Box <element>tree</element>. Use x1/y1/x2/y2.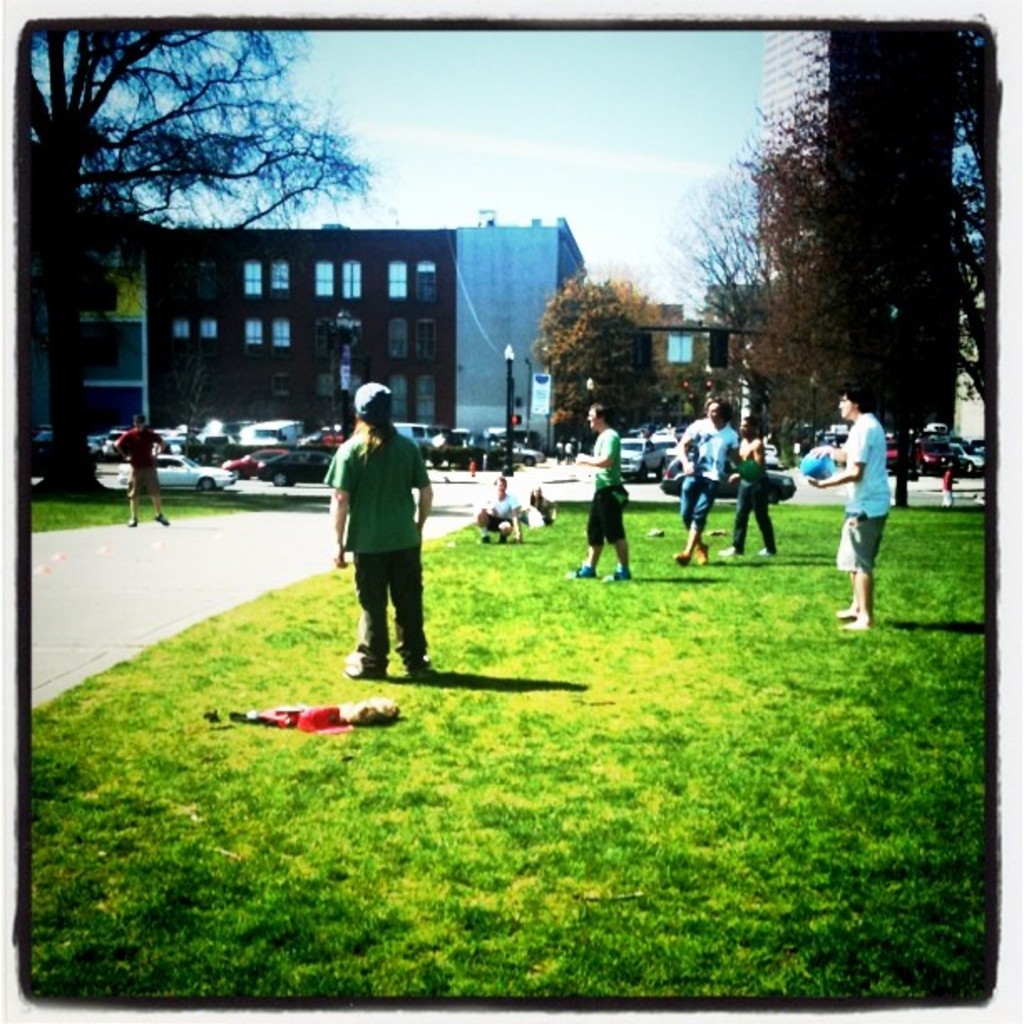
525/279/713/457.
